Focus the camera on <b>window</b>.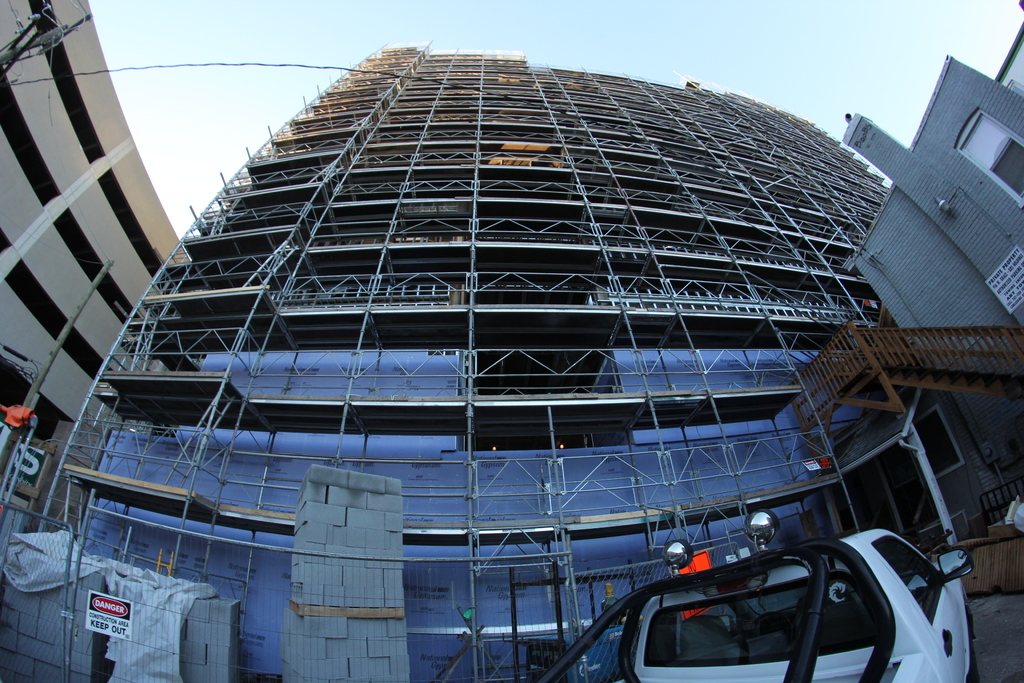
Focus region: region(871, 541, 942, 620).
